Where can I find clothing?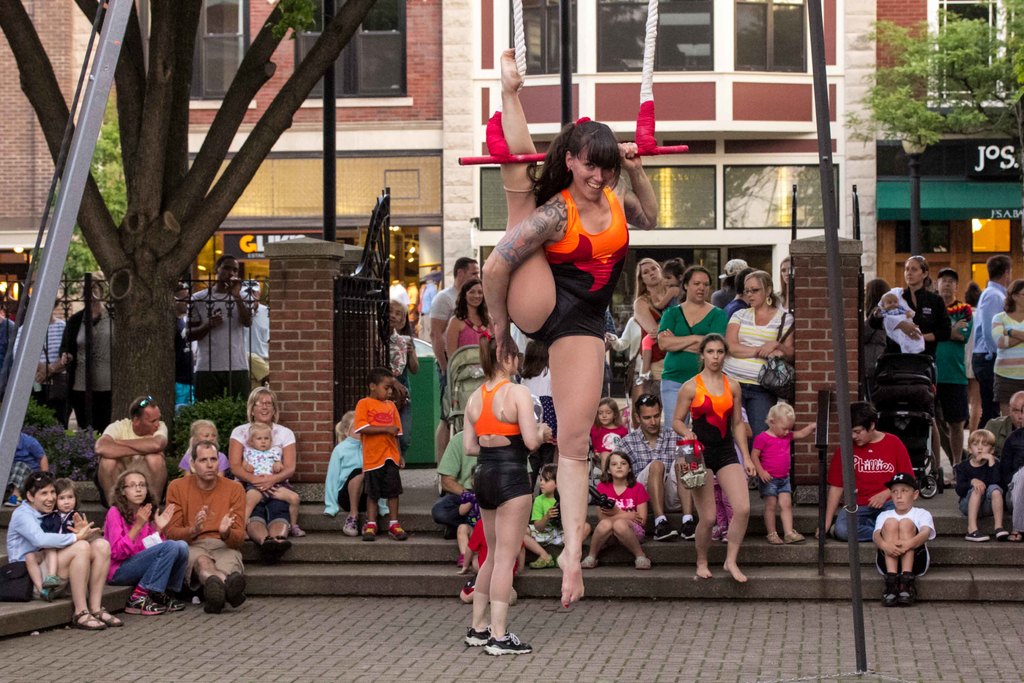
You can find it at 616:422:688:502.
